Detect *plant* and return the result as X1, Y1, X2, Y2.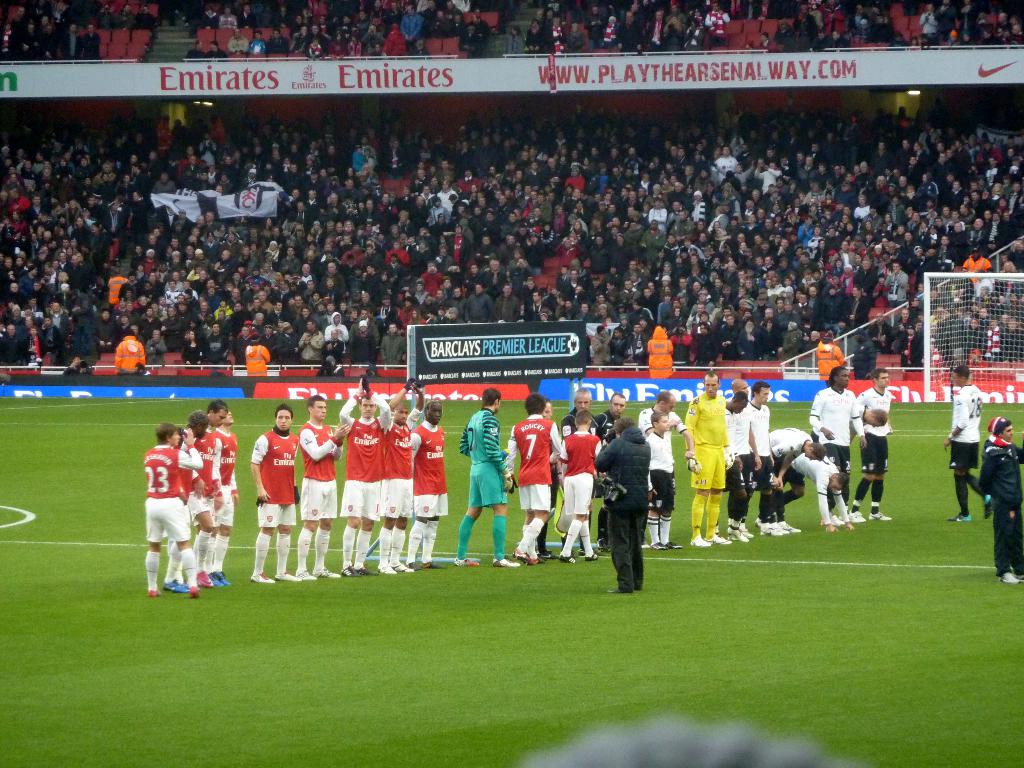
969, 675, 1013, 725.
